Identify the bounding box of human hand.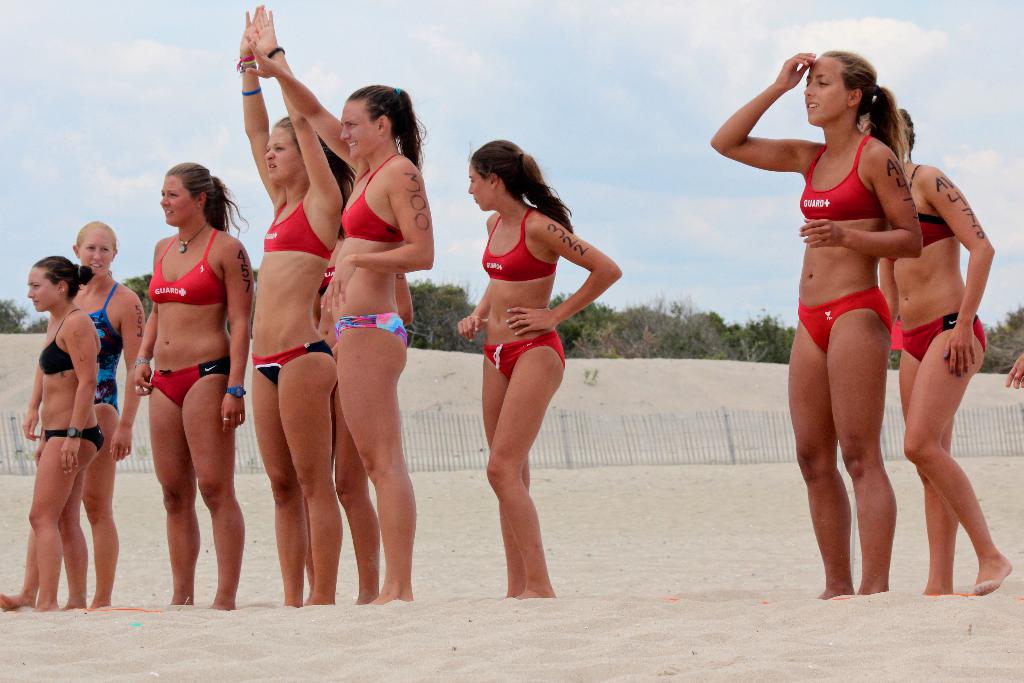
box=[320, 257, 356, 312].
